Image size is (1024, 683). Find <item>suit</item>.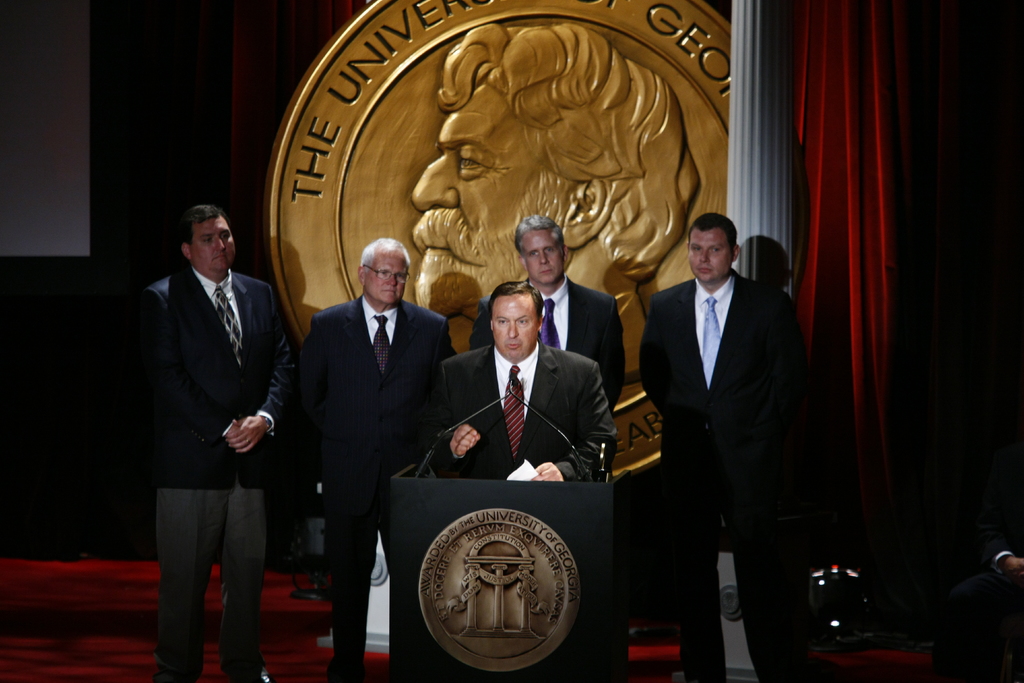
bbox(136, 266, 307, 682).
